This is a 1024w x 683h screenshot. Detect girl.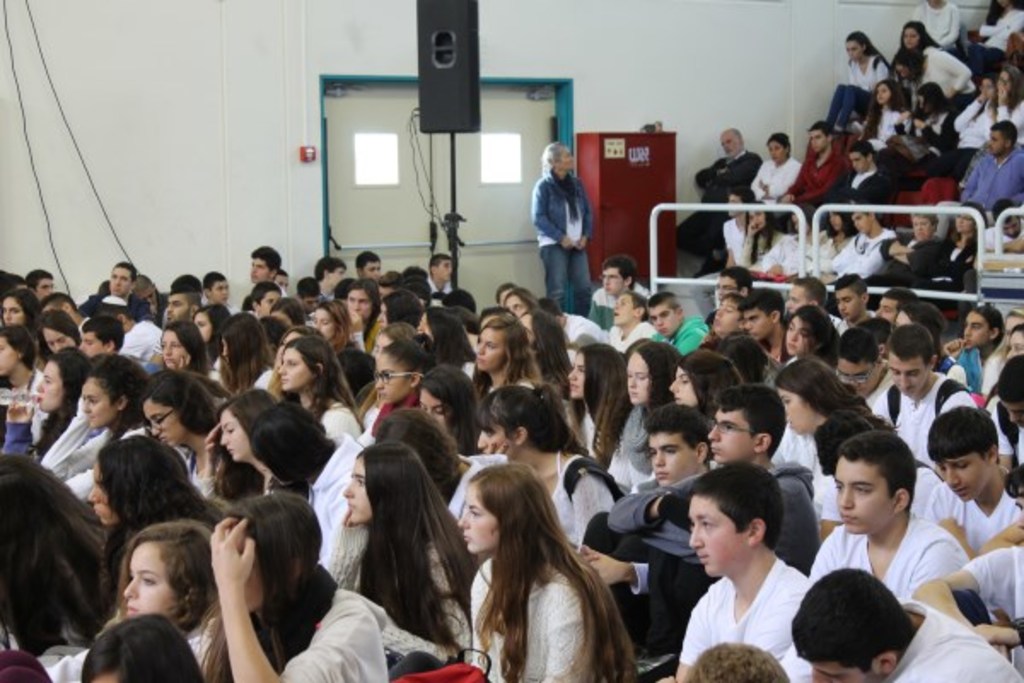
Rect(503, 287, 538, 314).
